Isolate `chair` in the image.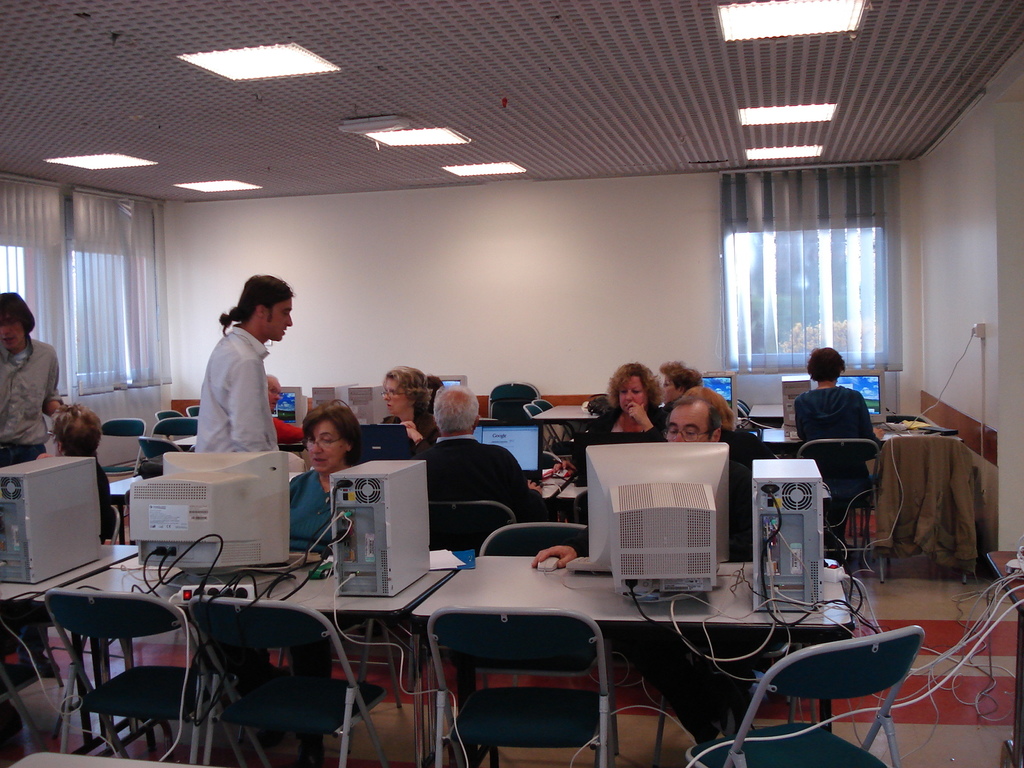
Isolated region: rect(154, 410, 185, 418).
